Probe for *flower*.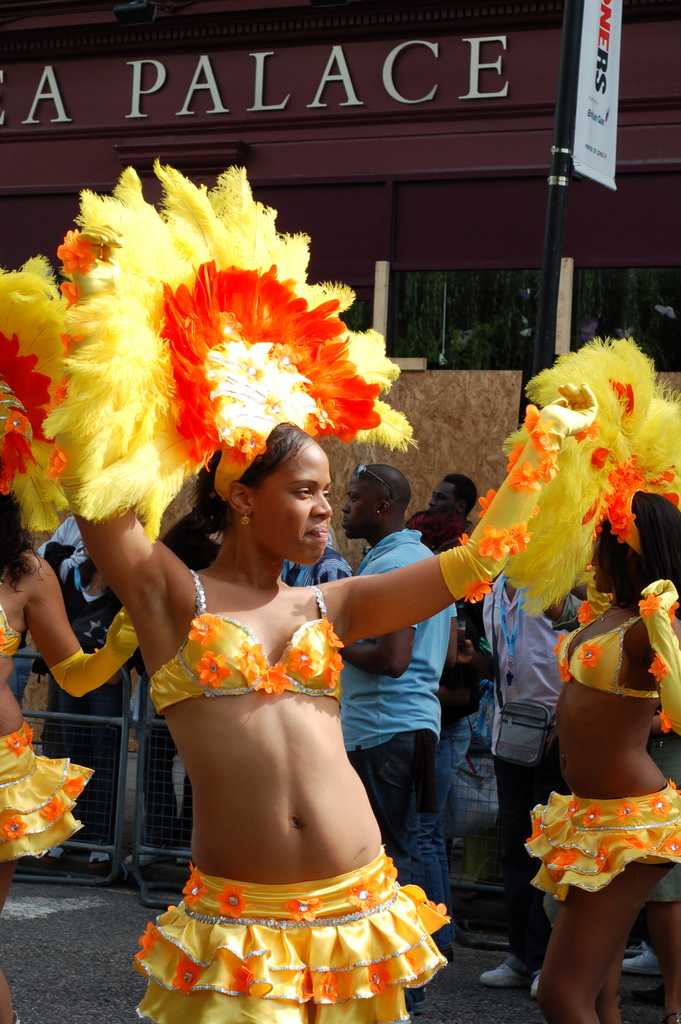
Probe result: [x1=479, y1=489, x2=494, y2=515].
